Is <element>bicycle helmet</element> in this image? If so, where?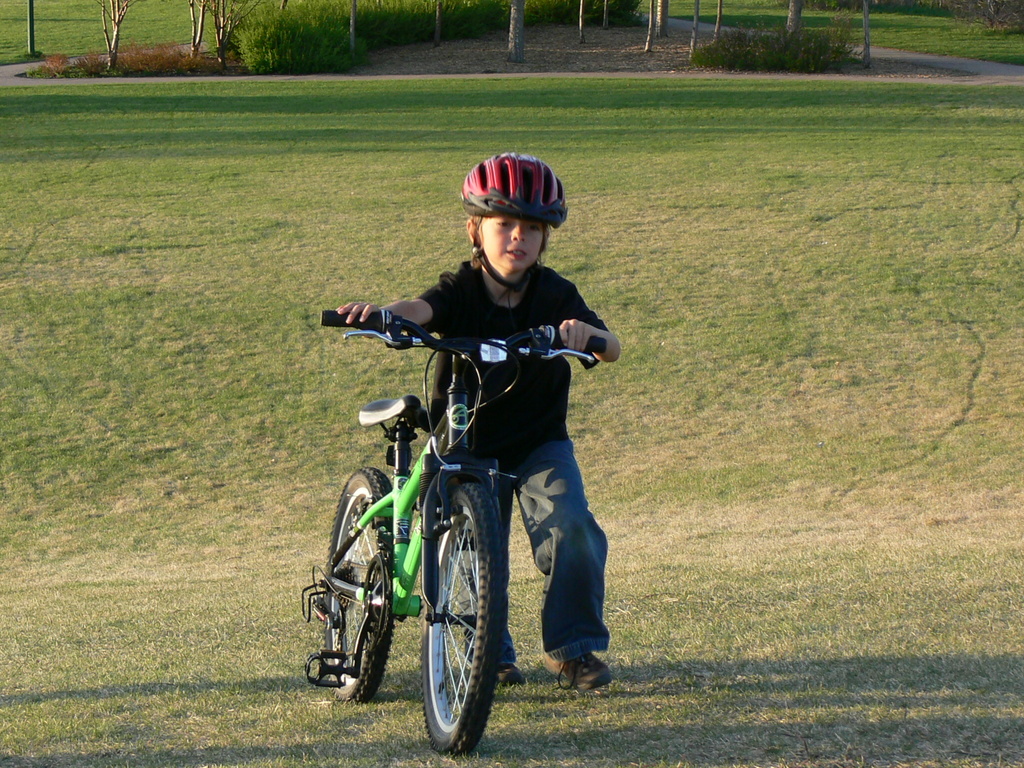
Yes, at {"left": 462, "top": 154, "right": 561, "bottom": 229}.
